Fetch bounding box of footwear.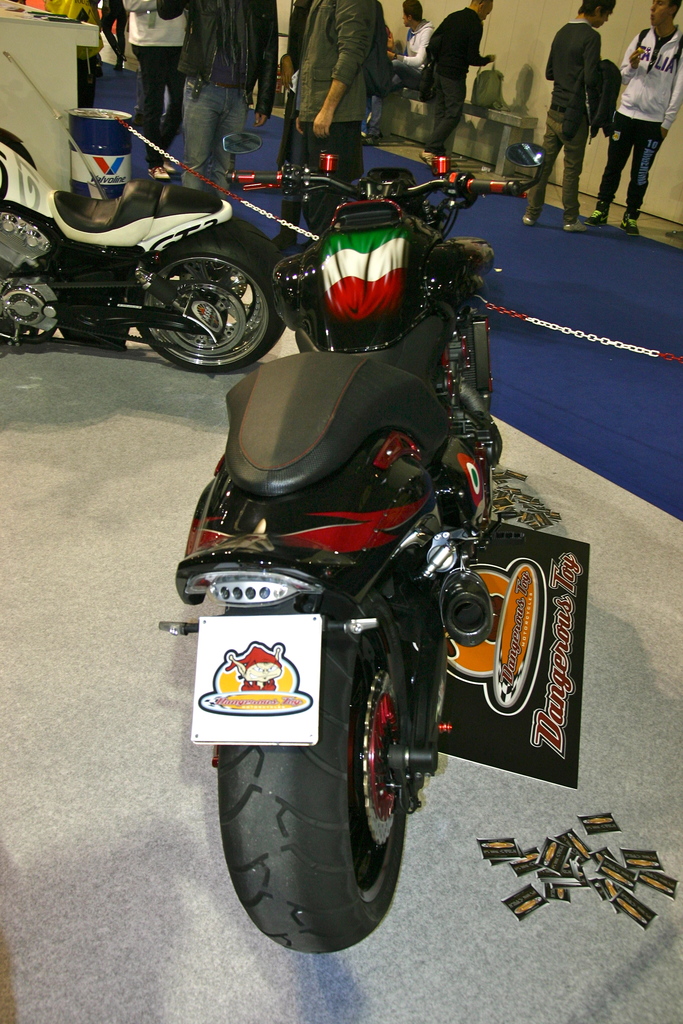
Bbox: detection(561, 216, 586, 236).
